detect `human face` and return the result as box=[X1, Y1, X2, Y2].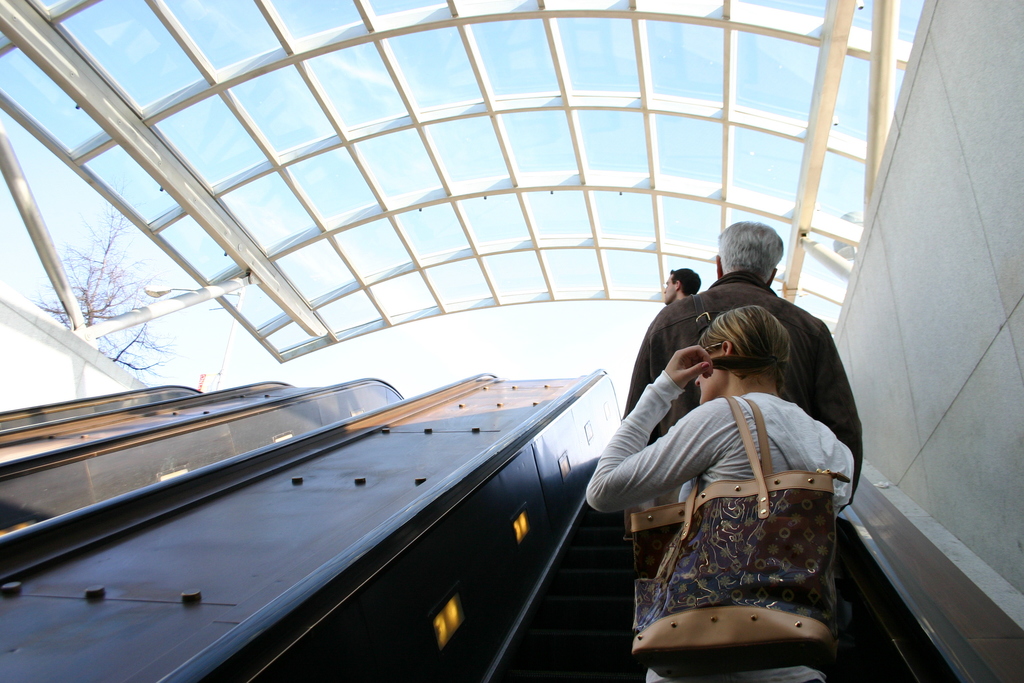
box=[661, 272, 681, 304].
